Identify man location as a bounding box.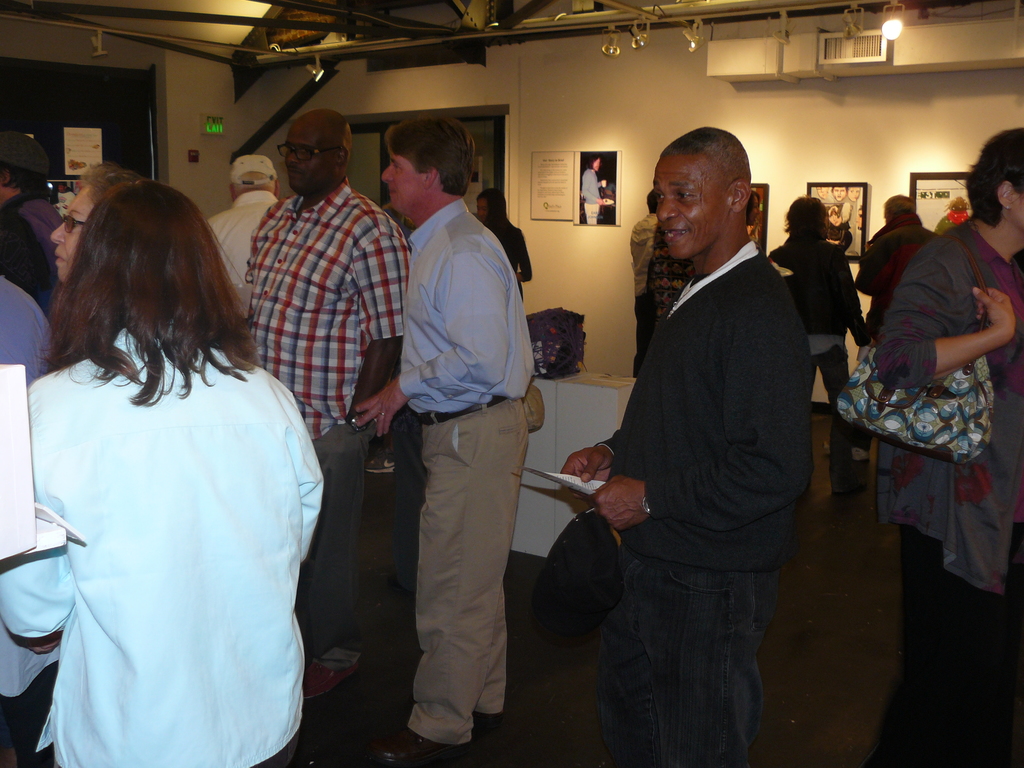
202:150:283:288.
